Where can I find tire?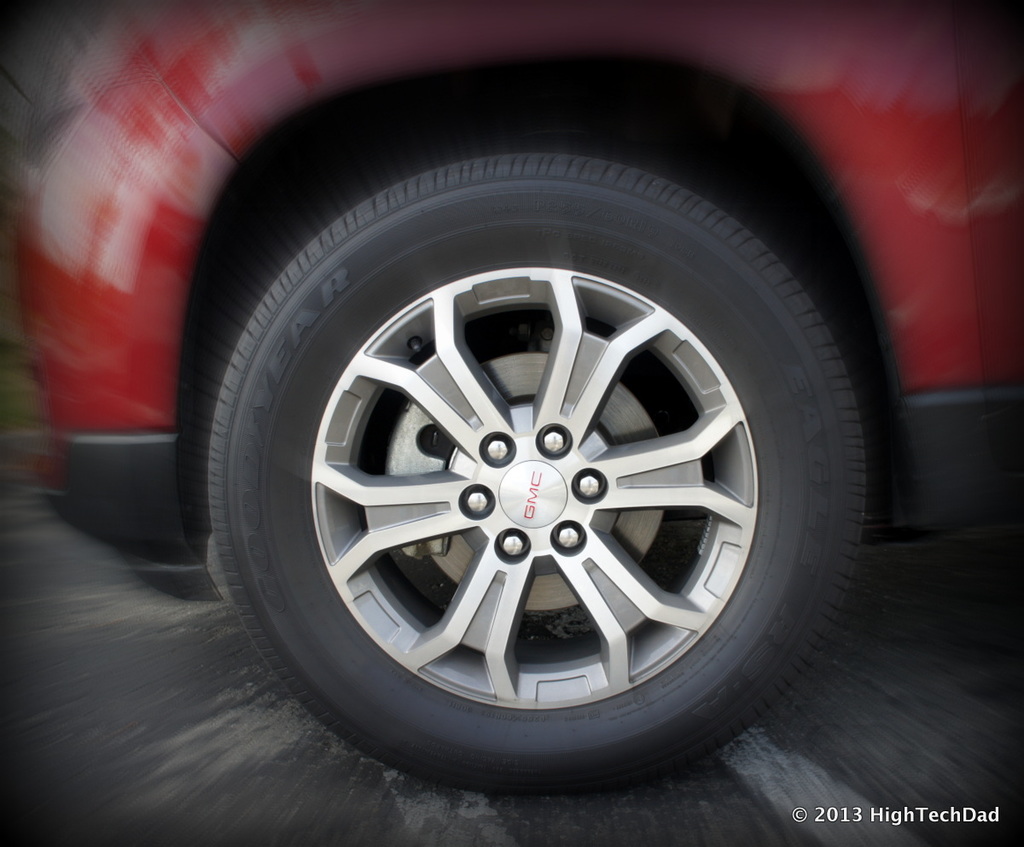
You can find it at 194,106,865,821.
